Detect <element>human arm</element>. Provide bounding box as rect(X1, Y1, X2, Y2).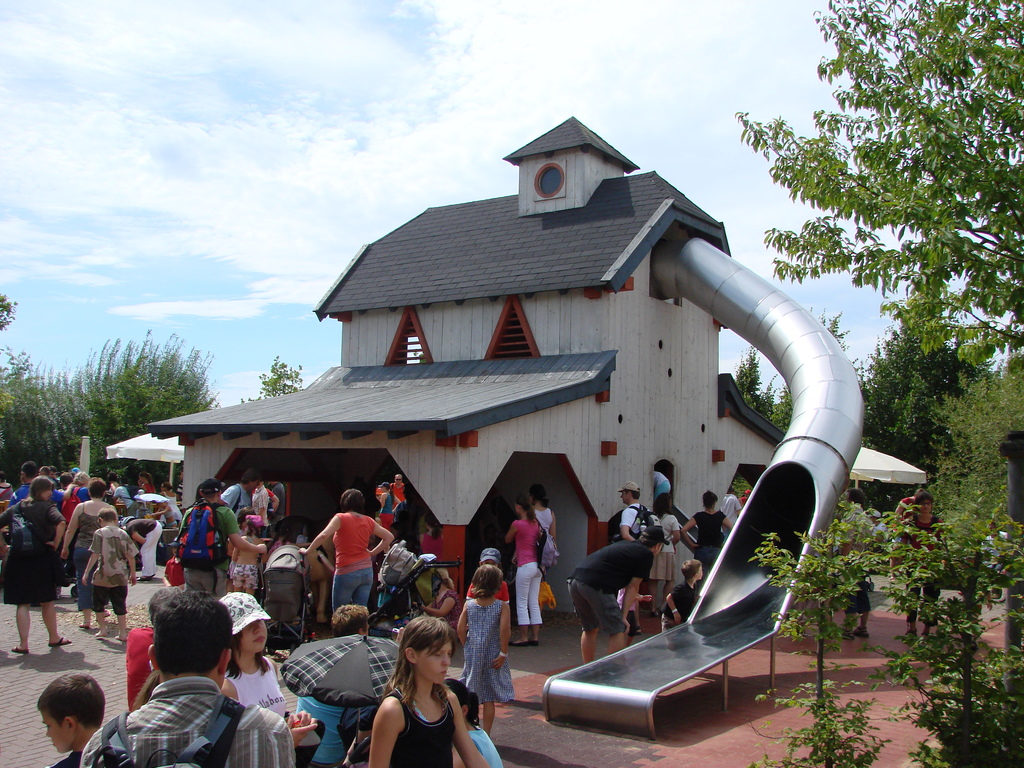
rect(123, 549, 150, 590).
